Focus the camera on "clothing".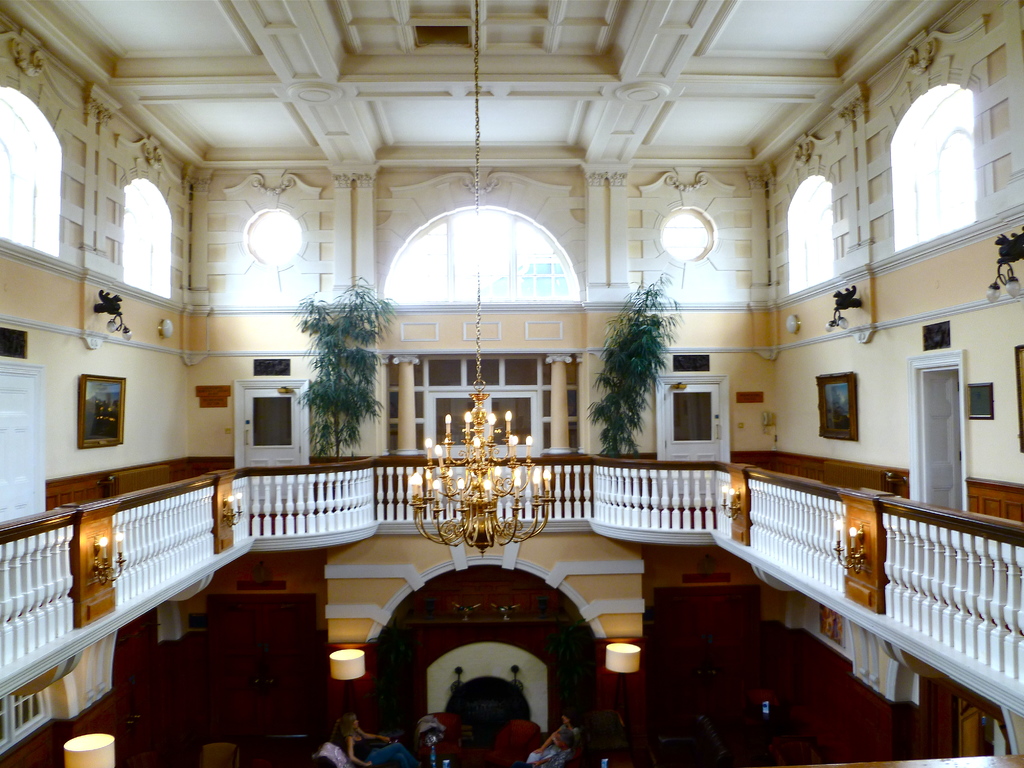
Focus region: [x1=556, y1=726, x2=582, y2=746].
